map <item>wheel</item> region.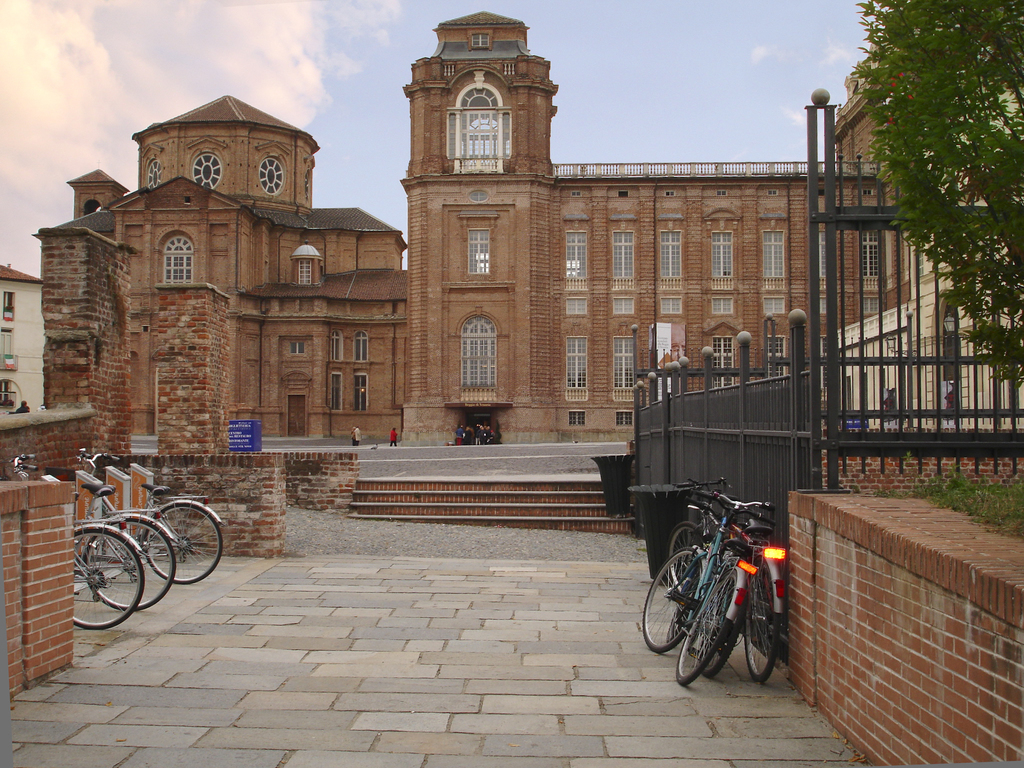
Mapped to (x1=747, y1=558, x2=780, y2=682).
